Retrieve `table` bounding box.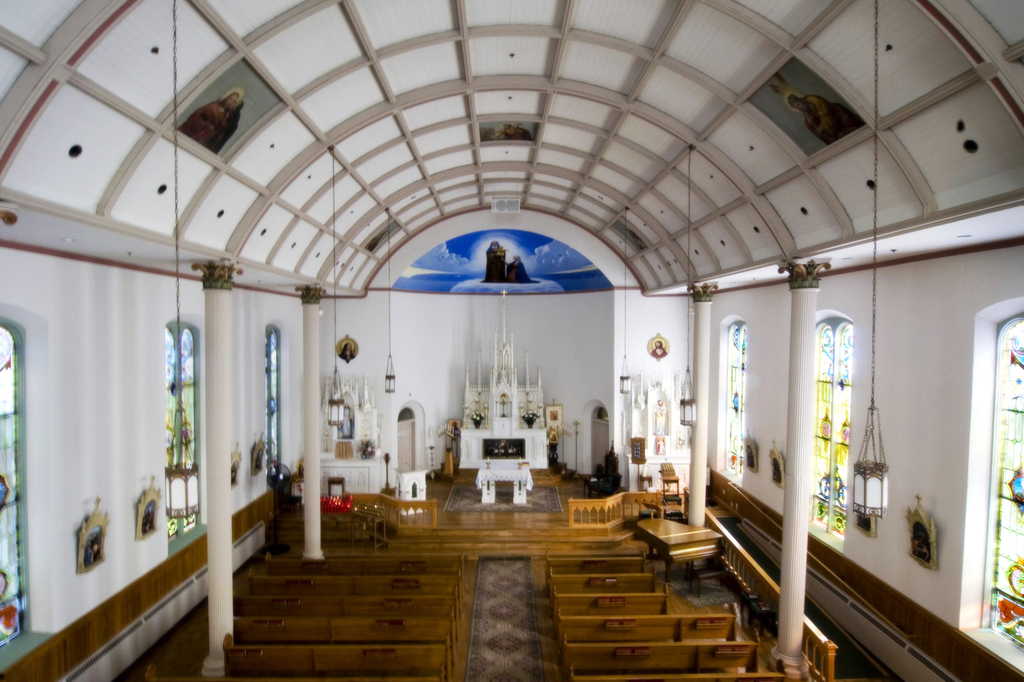
Bounding box: bbox=(657, 473, 678, 509).
